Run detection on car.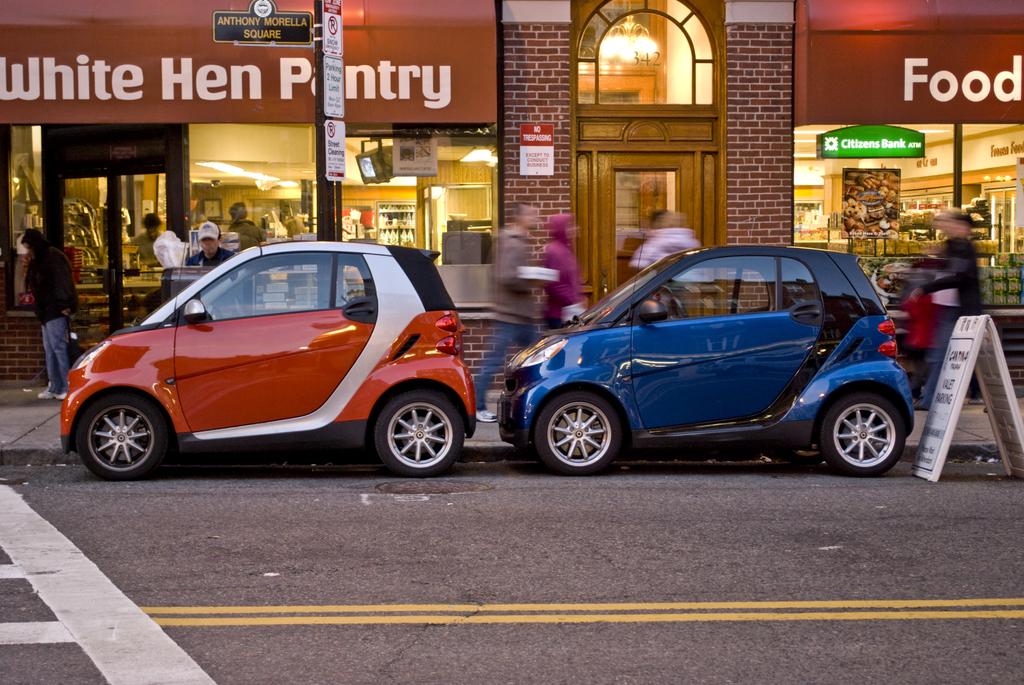
Result: select_region(53, 242, 499, 484).
